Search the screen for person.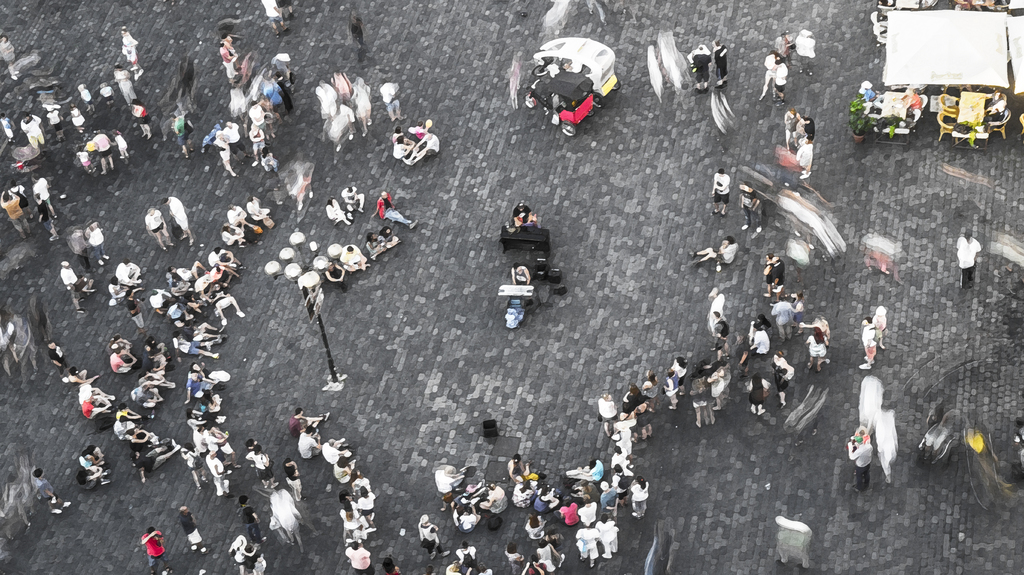
Found at select_region(401, 134, 424, 166).
